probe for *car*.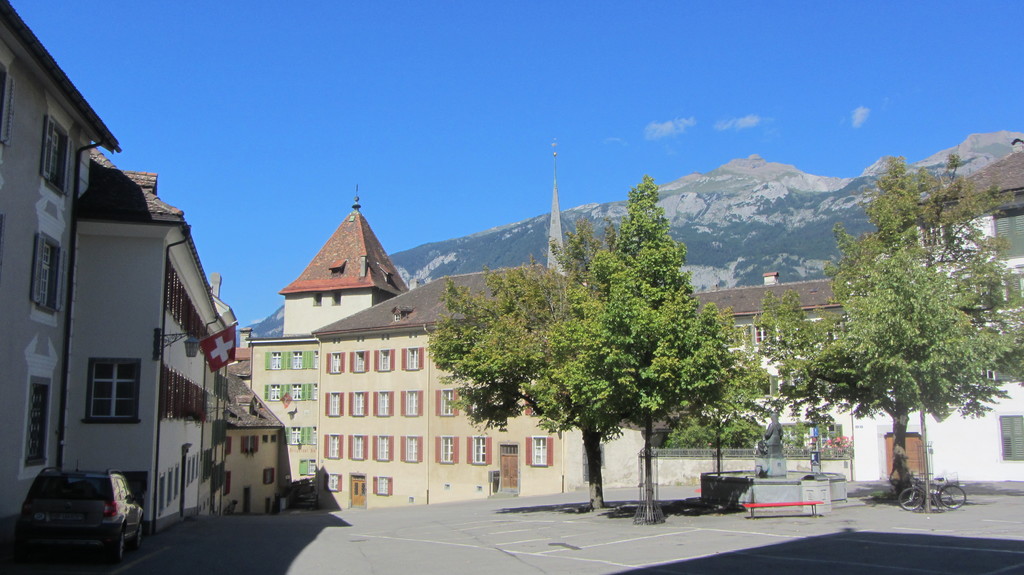
Probe result: [left=15, top=467, right=149, bottom=565].
